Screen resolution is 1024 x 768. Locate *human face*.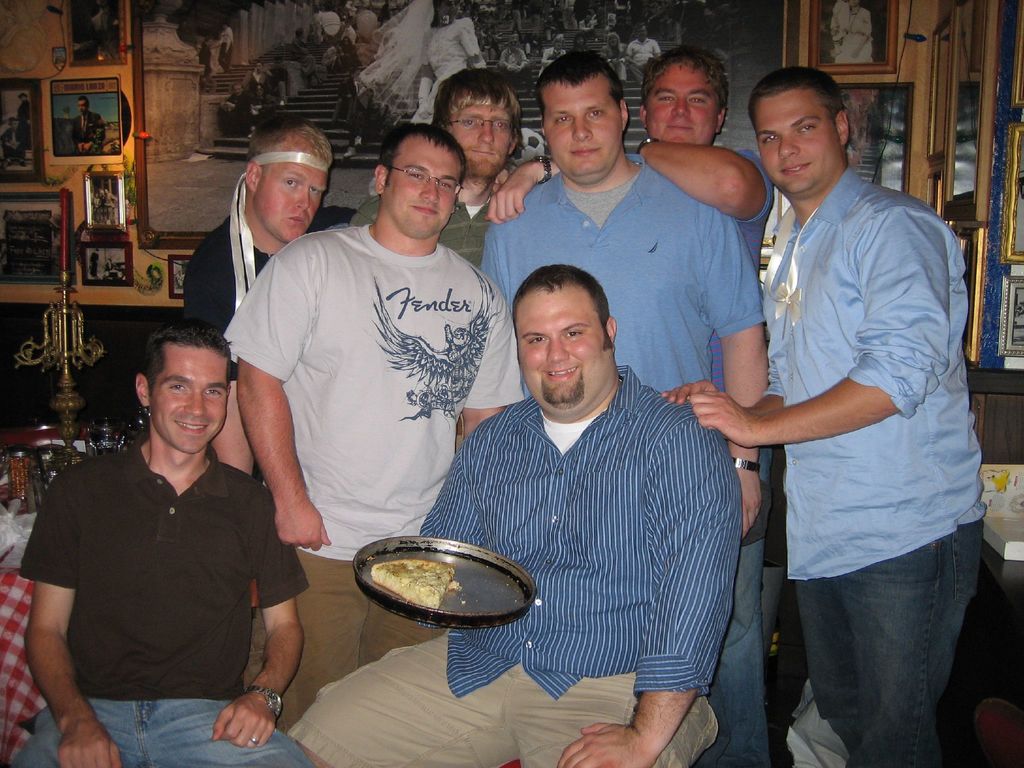
Rect(646, 63, 717, 144).
